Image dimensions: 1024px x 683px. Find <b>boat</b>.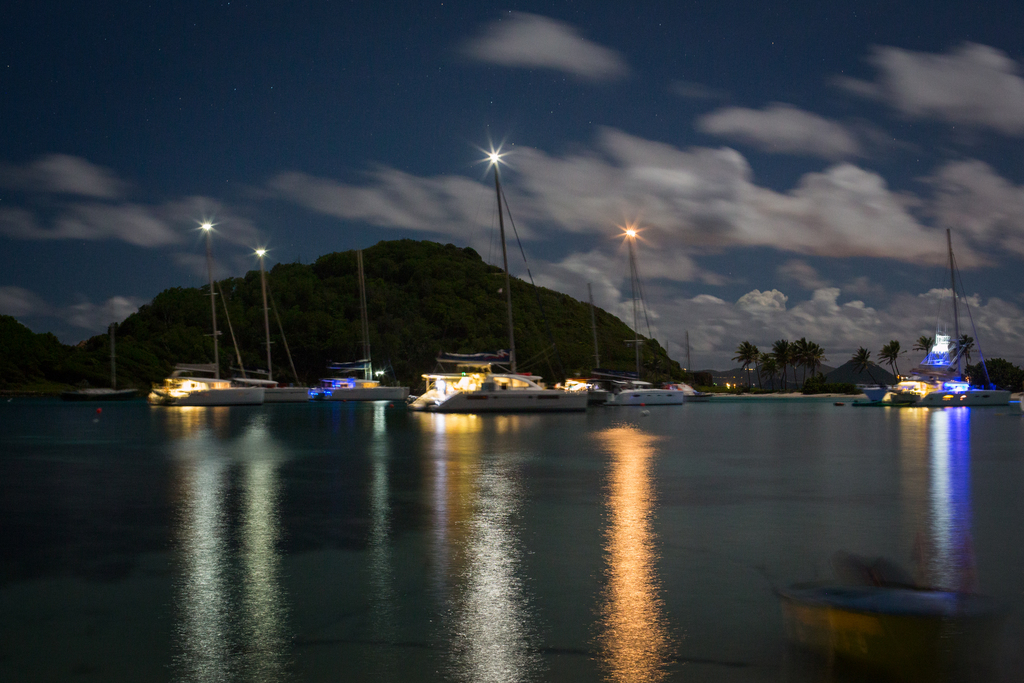
rect(852, 382, 894, 402).
